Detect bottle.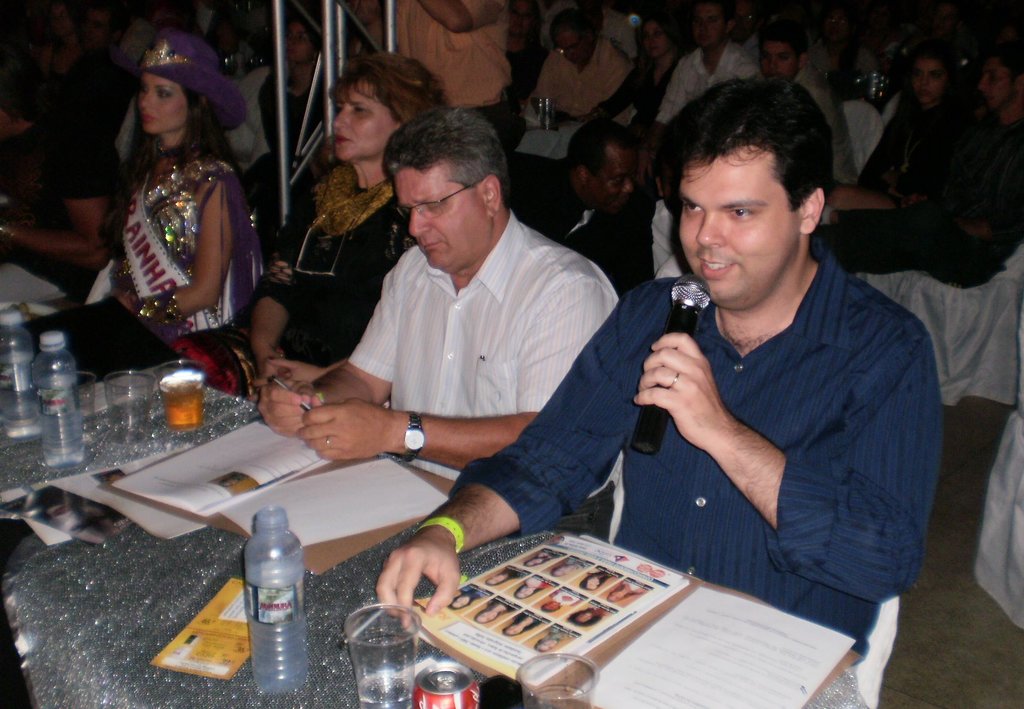
Detected at locate(29, 328, 90, 461).
